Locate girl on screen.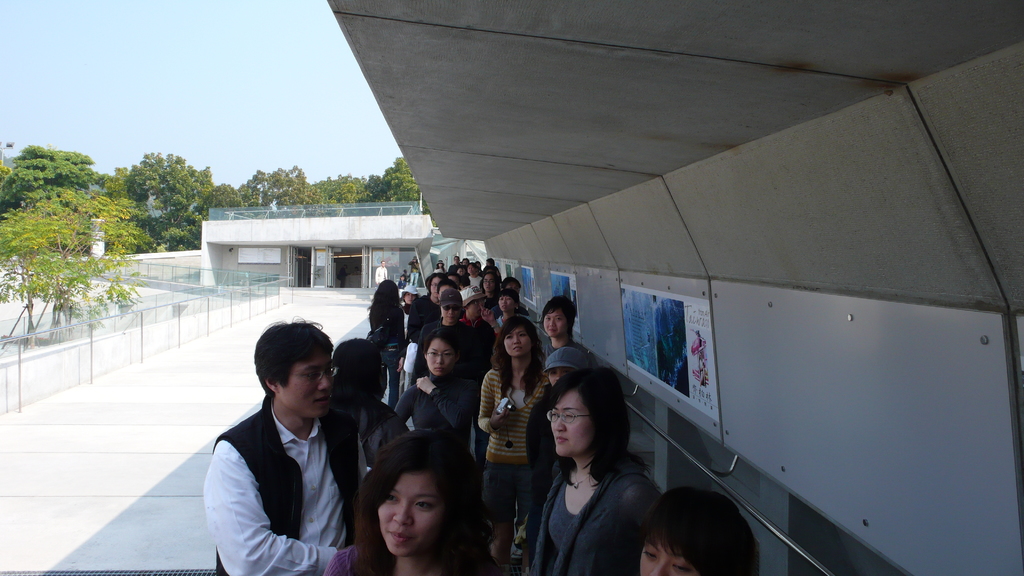
On screen at BBox(496, 289, 536, 331).
